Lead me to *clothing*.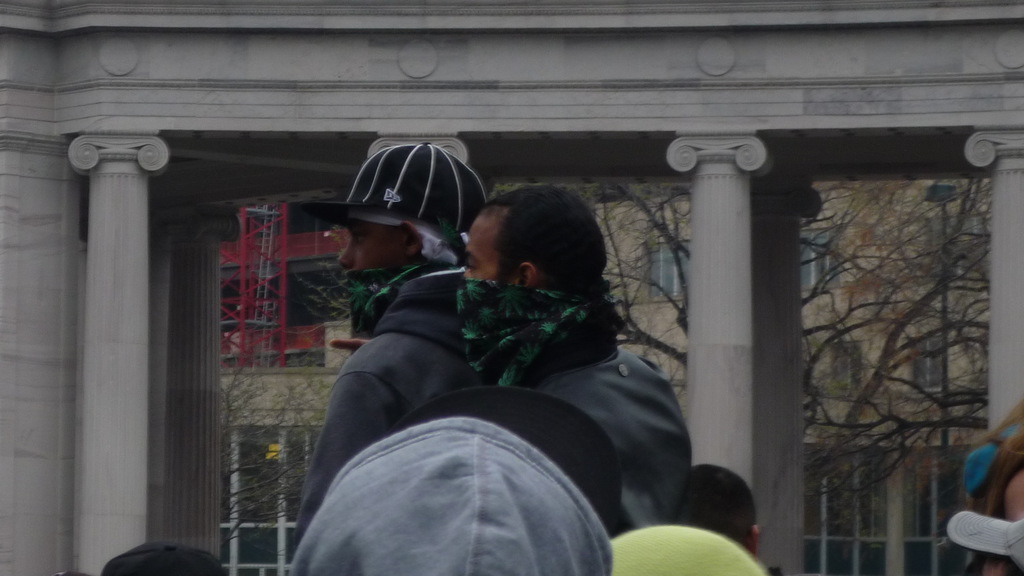
Lead to box=[505, 342, 689, 534].
